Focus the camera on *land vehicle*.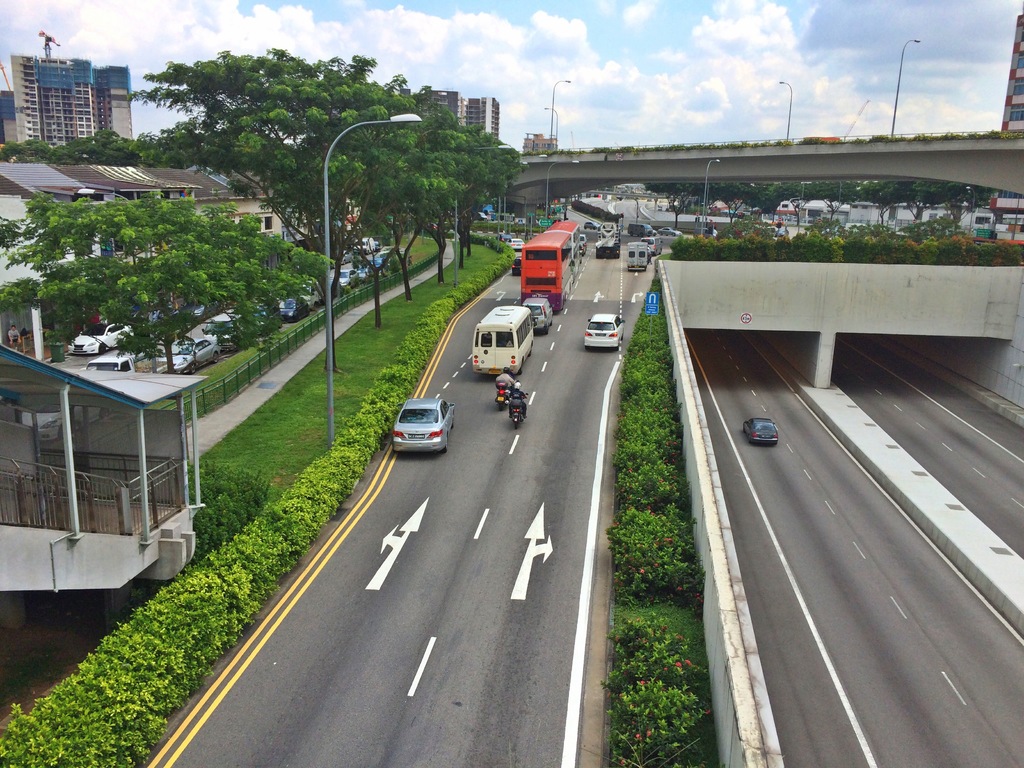
Focus region: rect(625, 243, 648, 273).
